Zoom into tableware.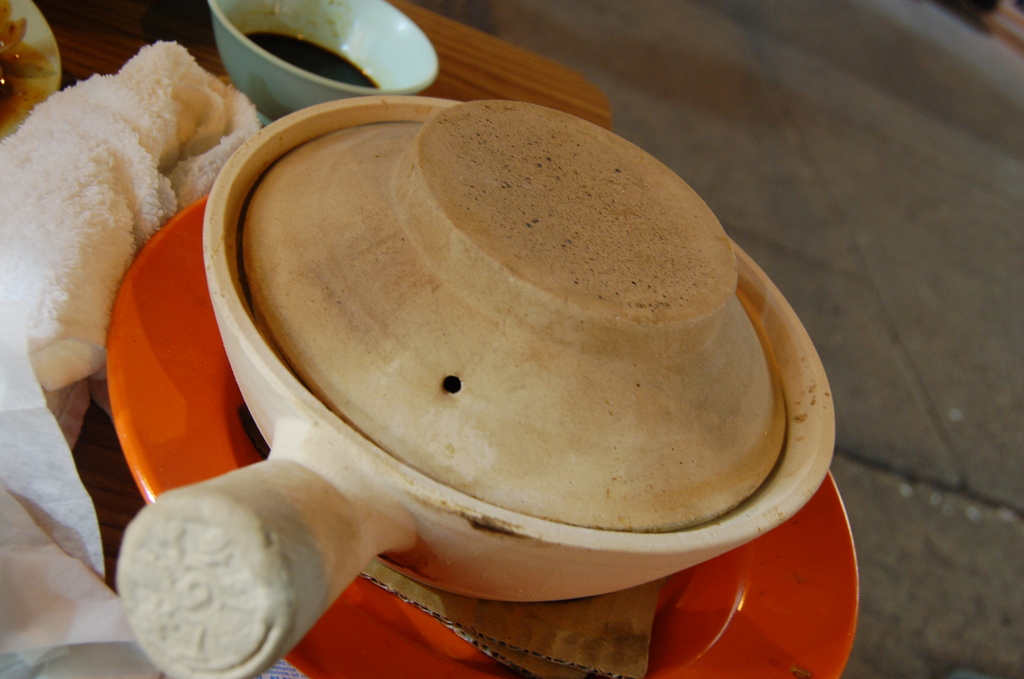
Zoom target: pyautogui.locateOnScreen(113, 95, 833, 678).
